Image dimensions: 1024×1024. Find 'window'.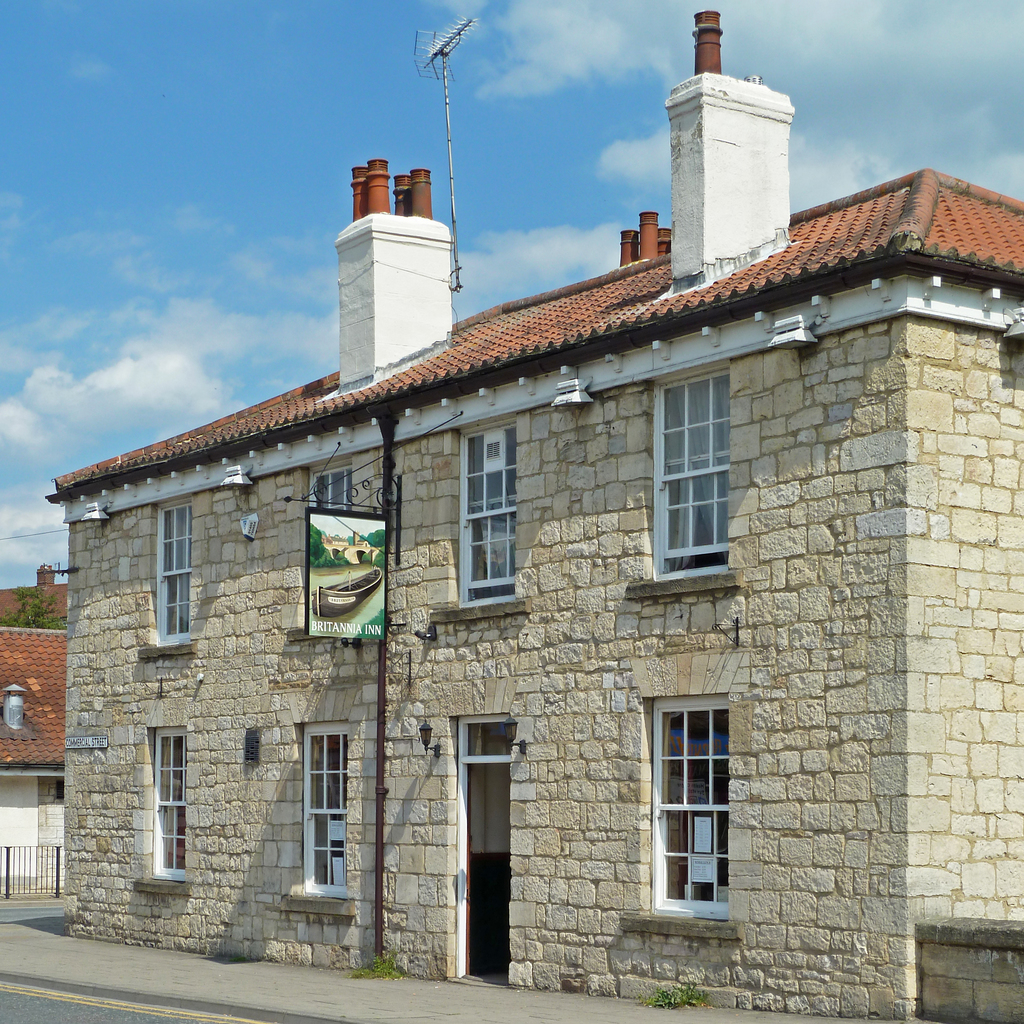
304, 465, 353, 614.
